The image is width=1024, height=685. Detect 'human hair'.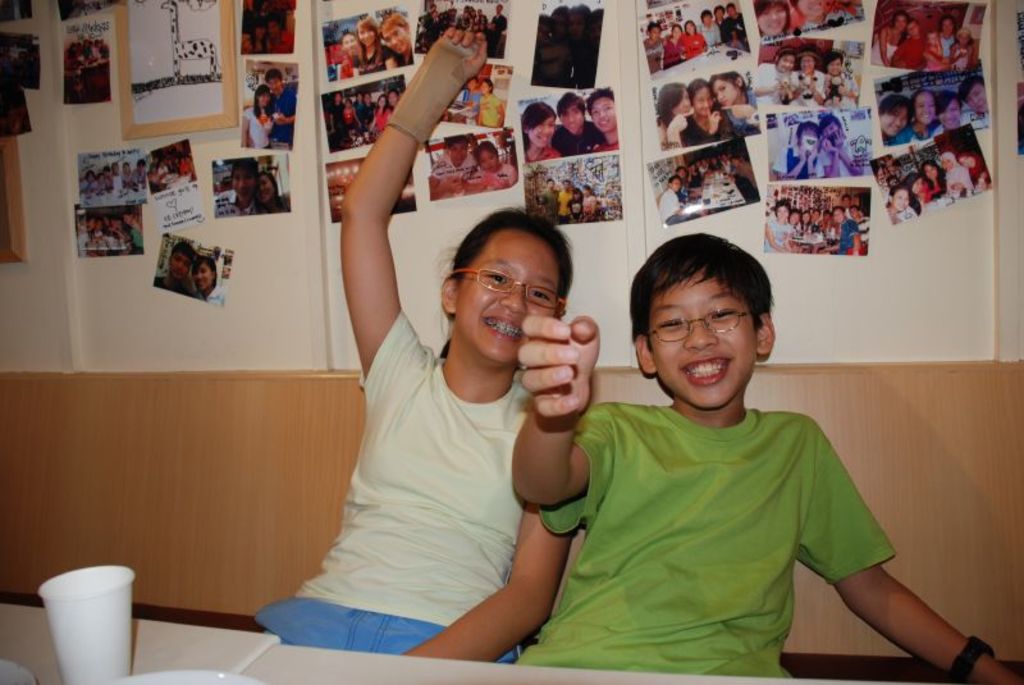
Detection: [353,13,383,60].
